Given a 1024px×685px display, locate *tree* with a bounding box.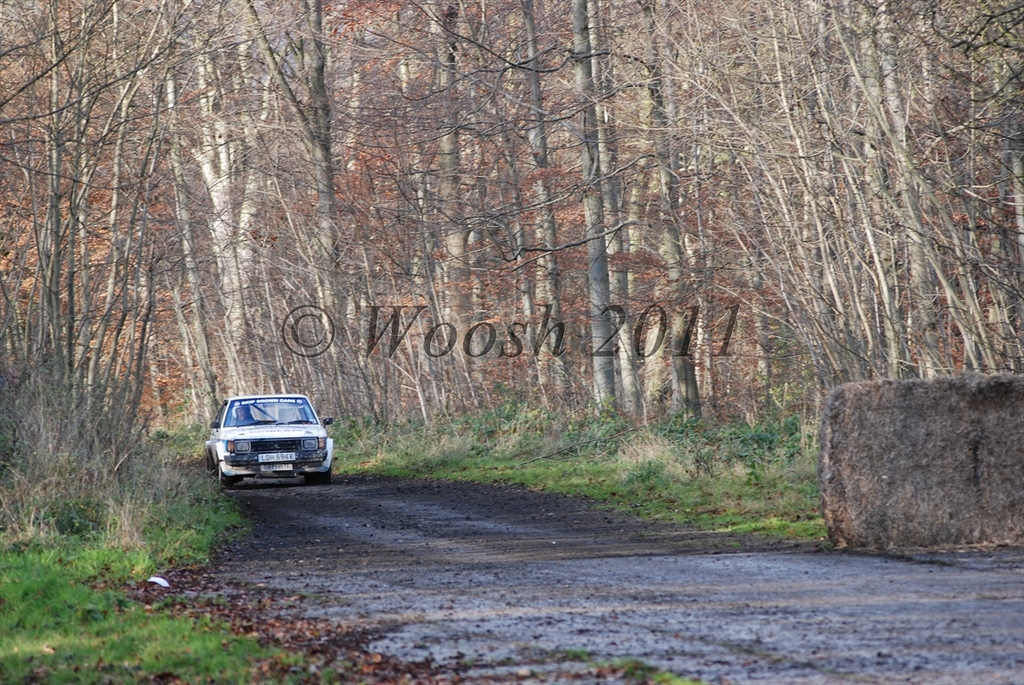
Located: [x1=0, y1=0, x2=1023, y2=542].
